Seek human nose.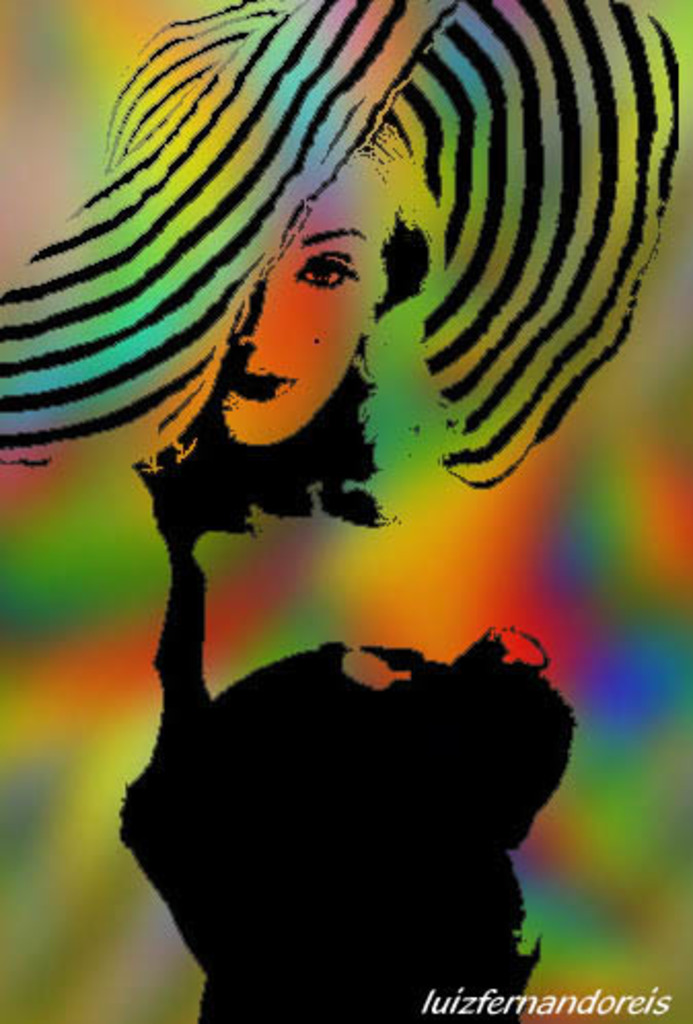
Rect(234, 278, 265, 350).
